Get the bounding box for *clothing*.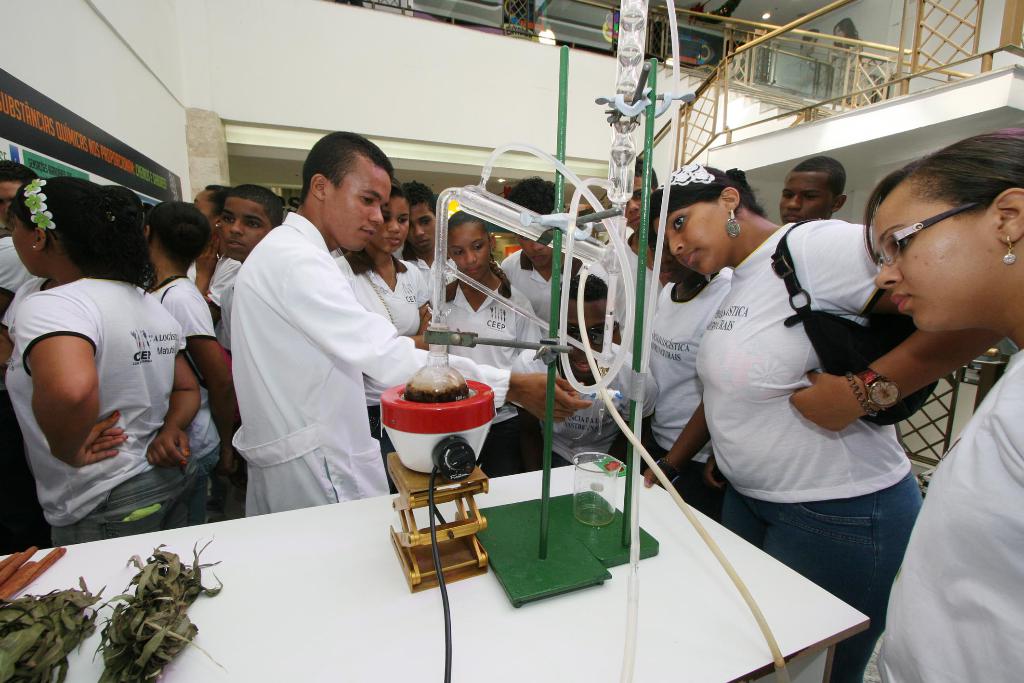
[207,255,245,304].
